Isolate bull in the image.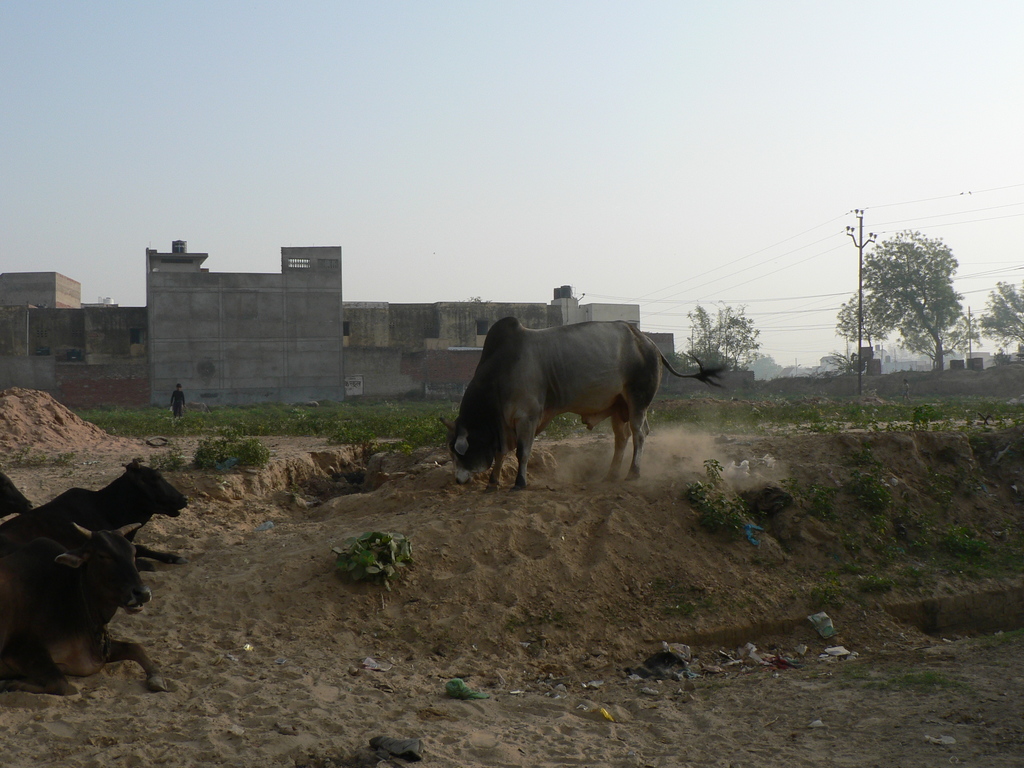
Isolated region: x1=436, y1=312, x2=731, y2=491.
